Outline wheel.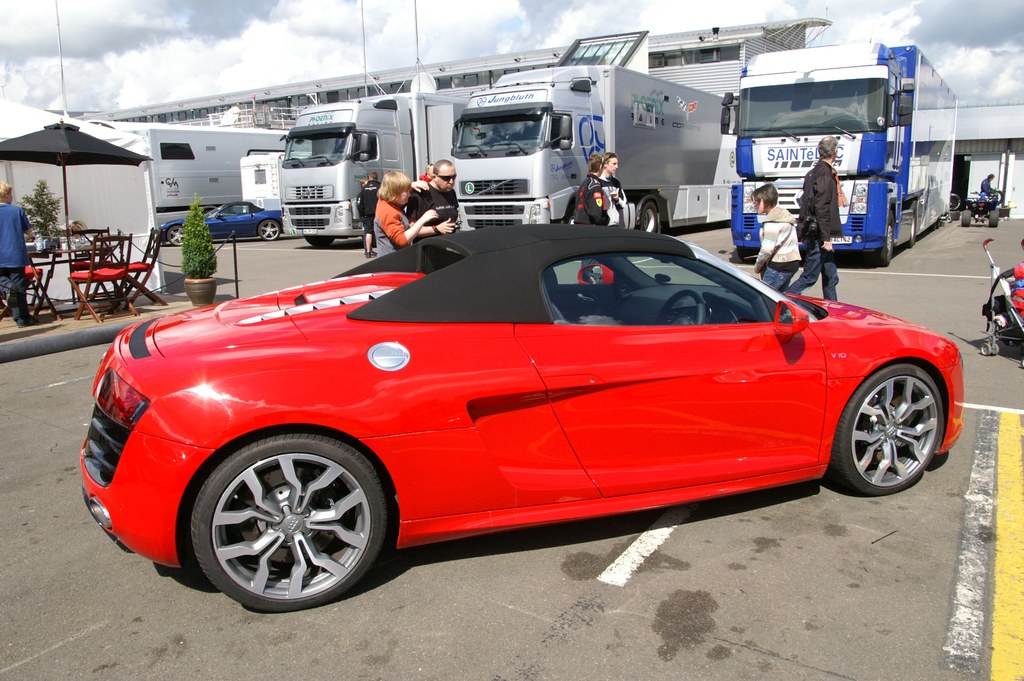
Outline: (302,238,335,247).
